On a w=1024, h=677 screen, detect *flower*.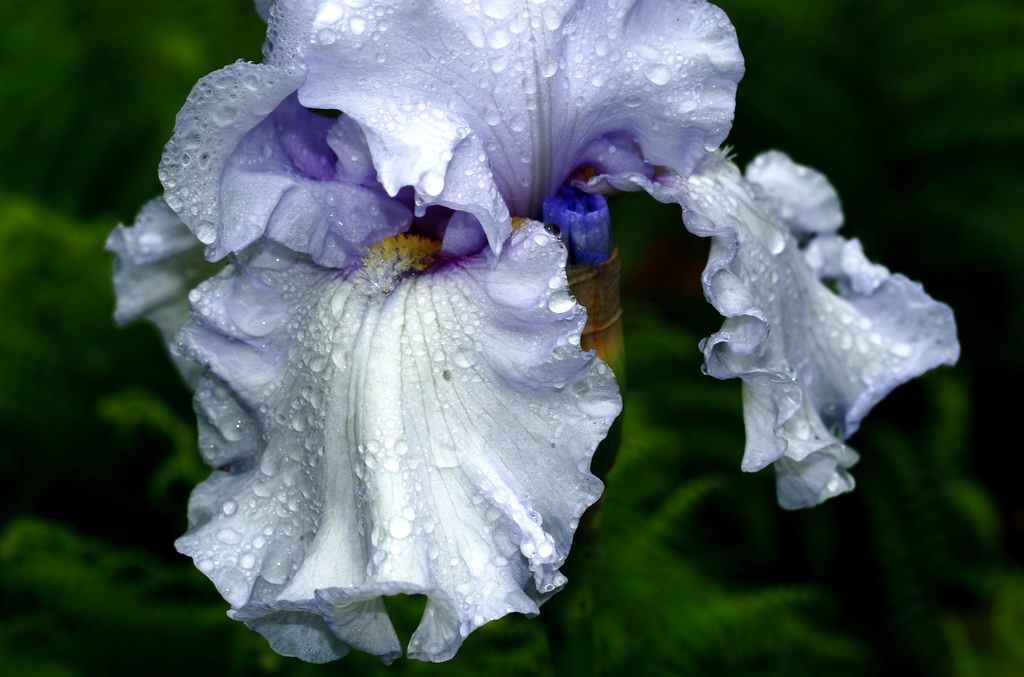
{"left": 109, "top": 0, "right": 958, "bottom": 667}.
